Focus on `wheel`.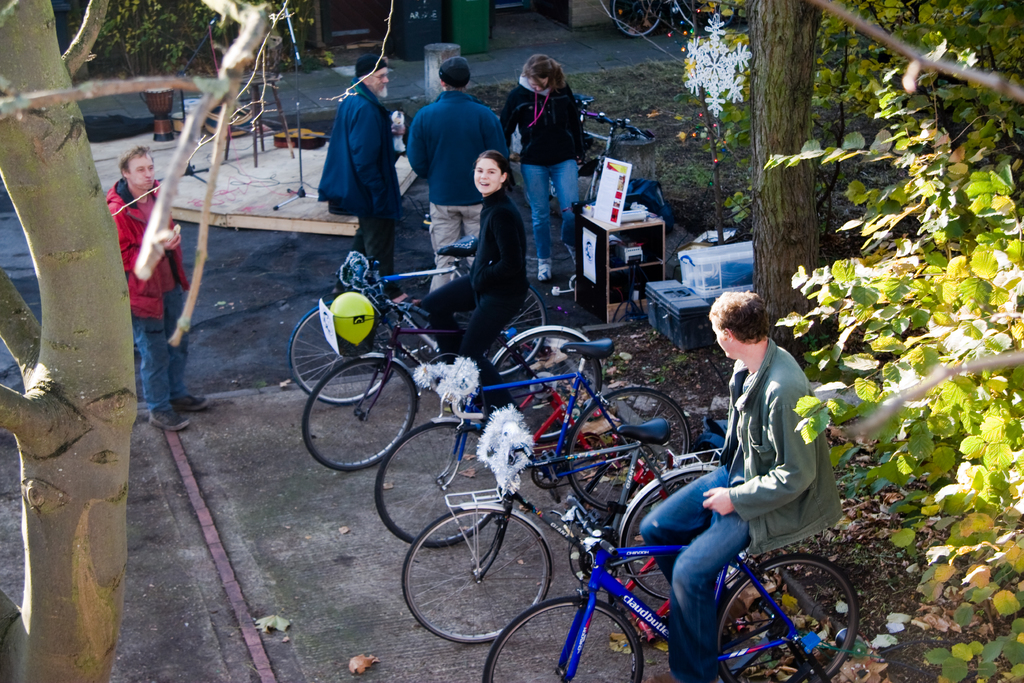
Focused at bbox=[493, 331, 604, 441].
